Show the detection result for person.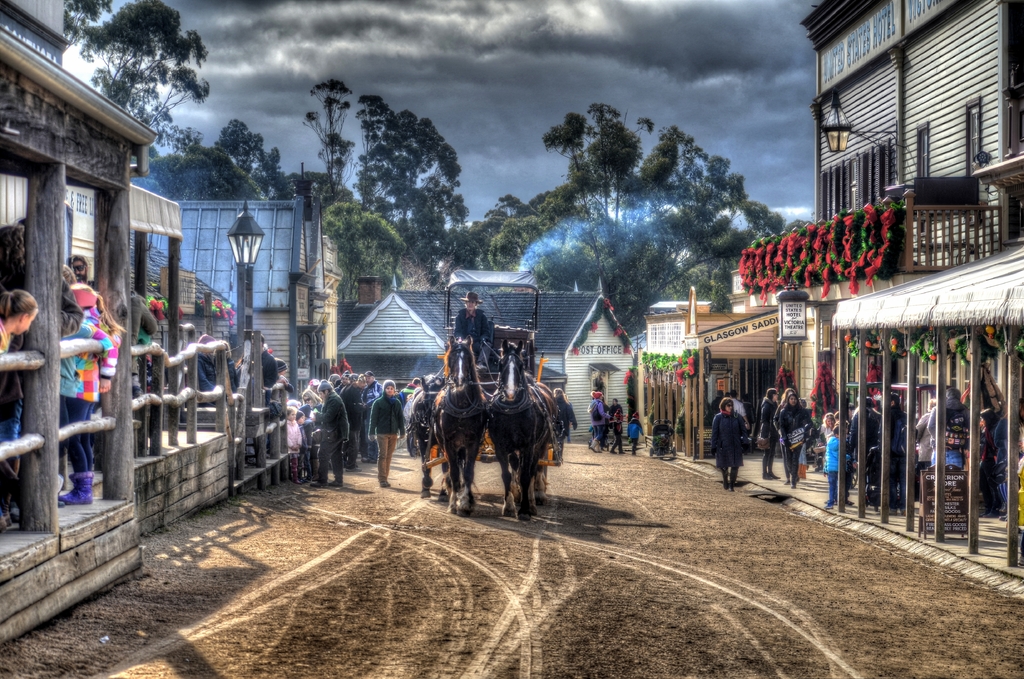
(559,393,577,444).
